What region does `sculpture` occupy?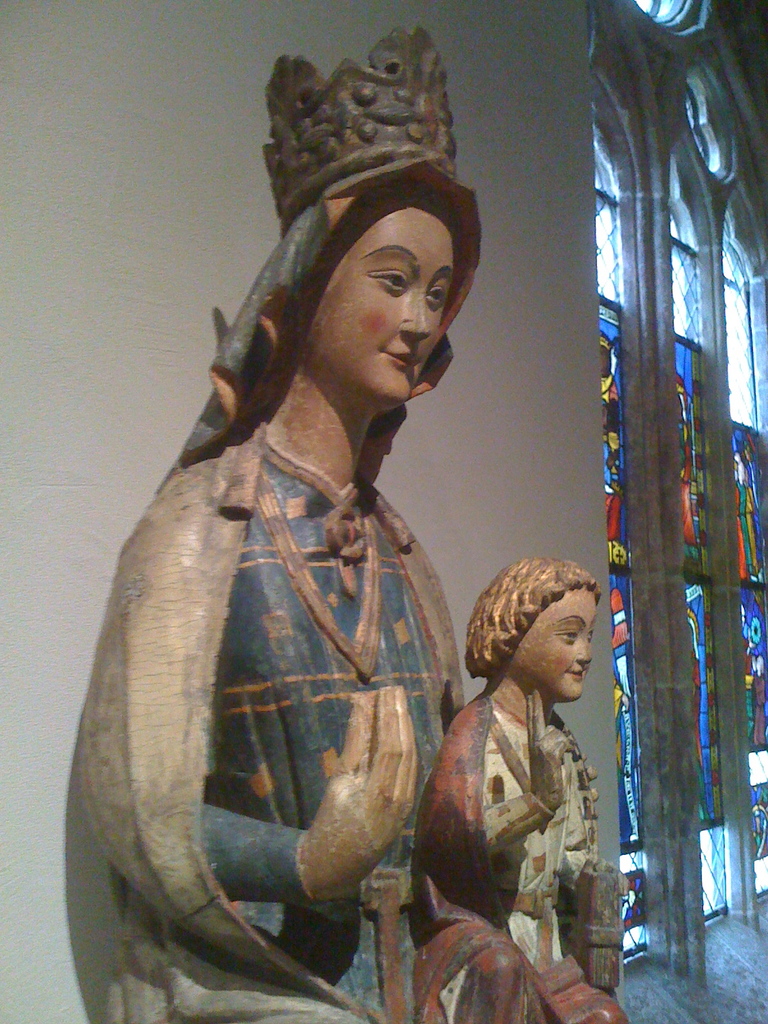
[44,16,653,1015].
